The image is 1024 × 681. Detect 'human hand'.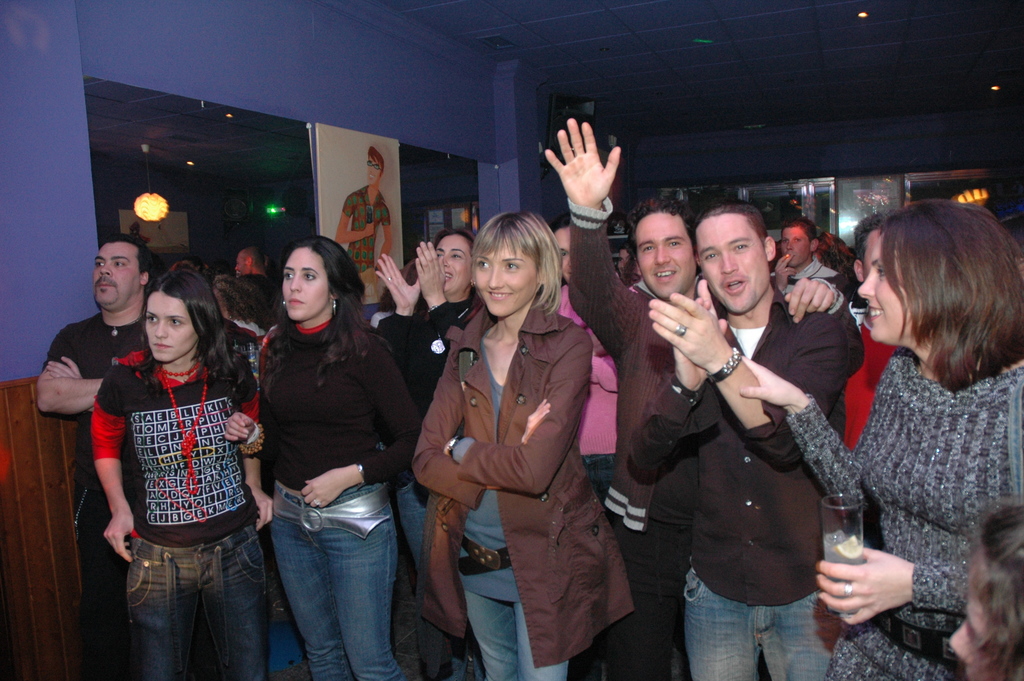
Detection: crop(413, 238, 447, 304).
